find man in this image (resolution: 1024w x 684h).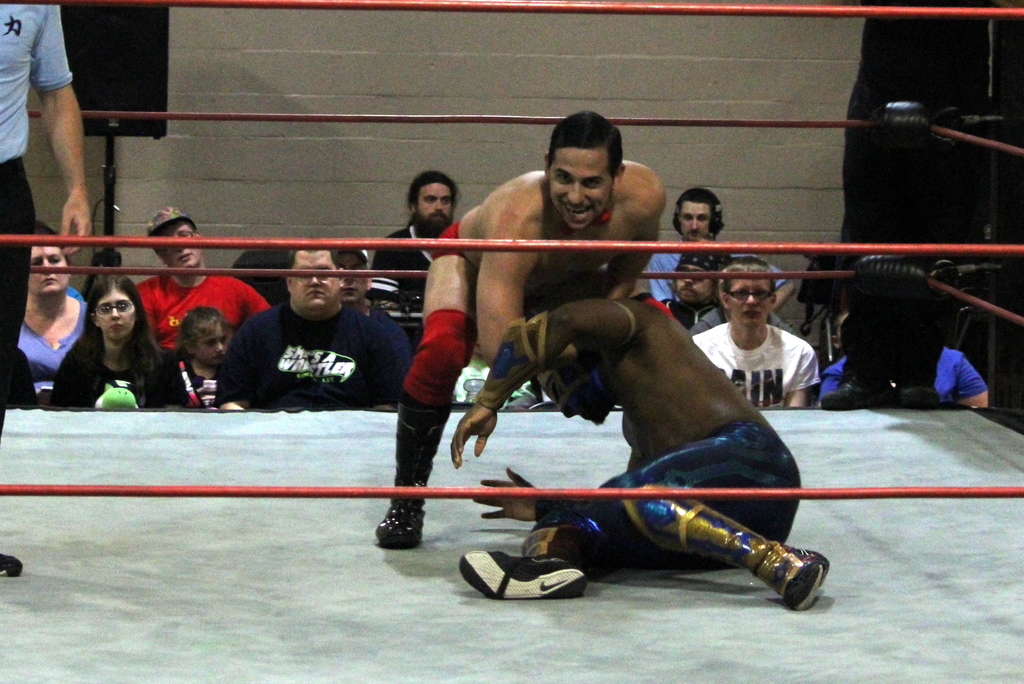
{"left": 0, "top": 1, "right": 94, "bottom": 578}.
